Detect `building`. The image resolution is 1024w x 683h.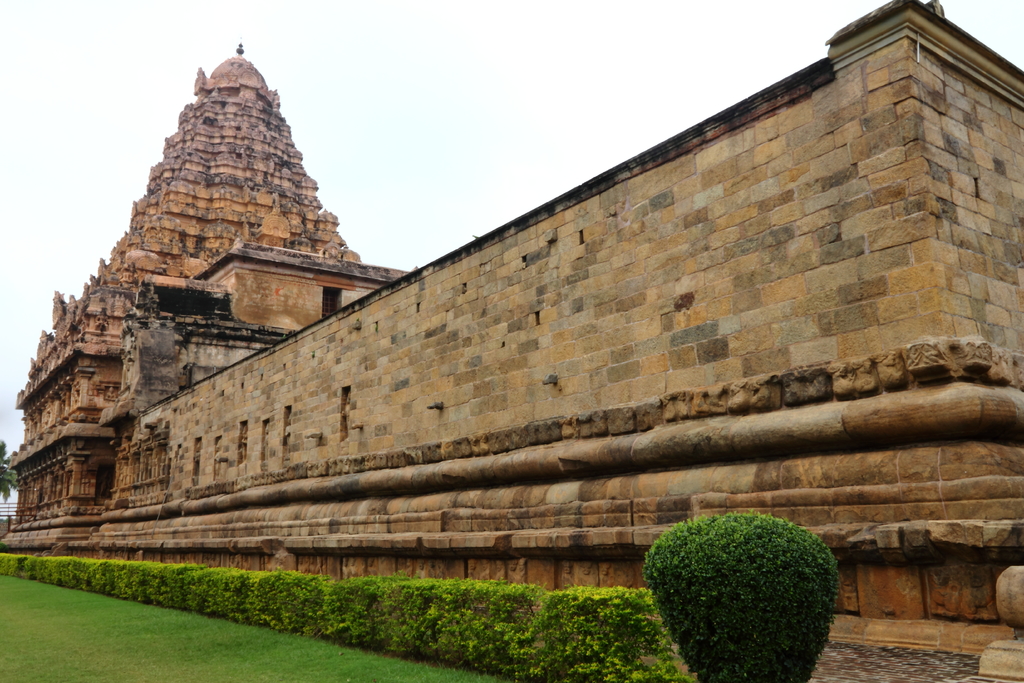
bbox=(4, 0, 1023, 682).
